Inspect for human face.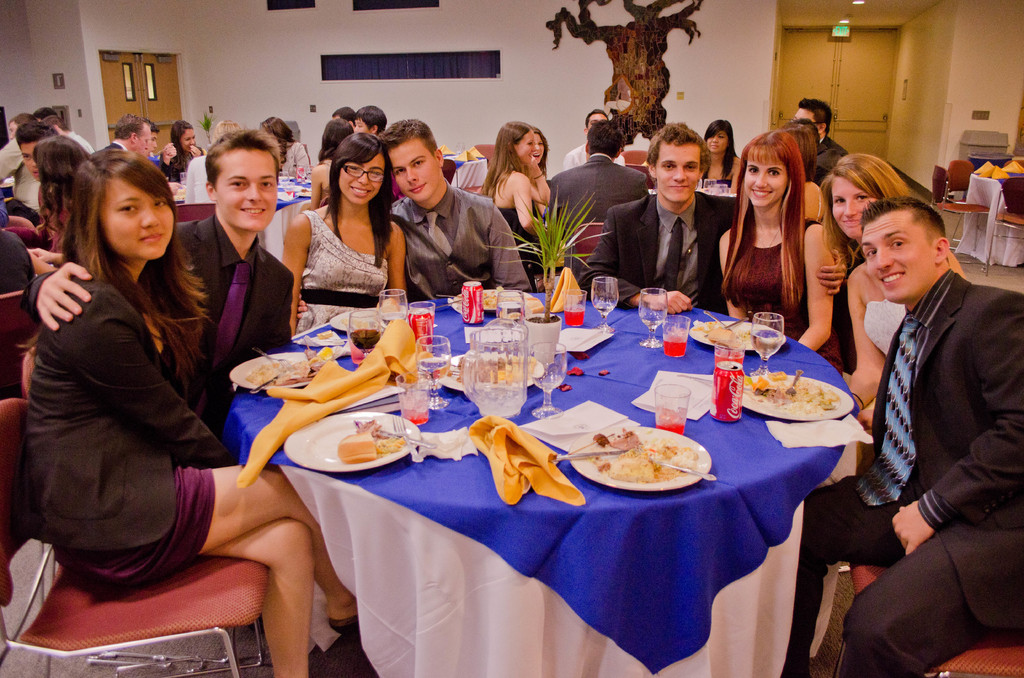
Inspection: detection(709, 121, 732, 151).
